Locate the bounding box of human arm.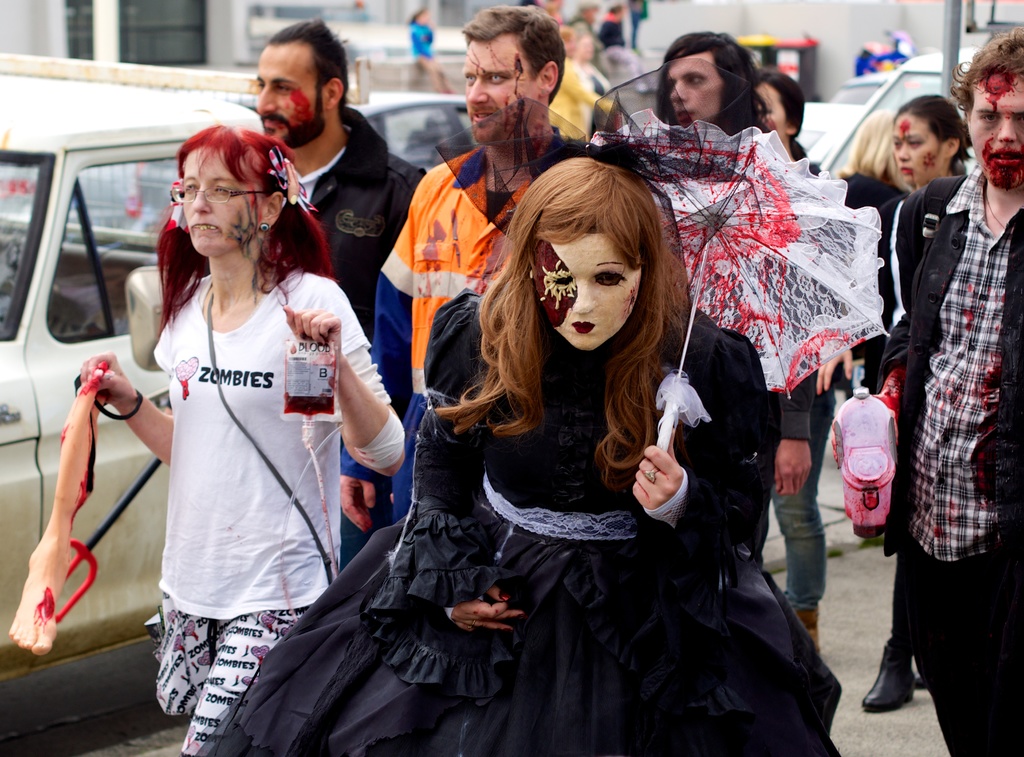
Bounding box: x1=806 y1=346 x2=854 y2=394.
